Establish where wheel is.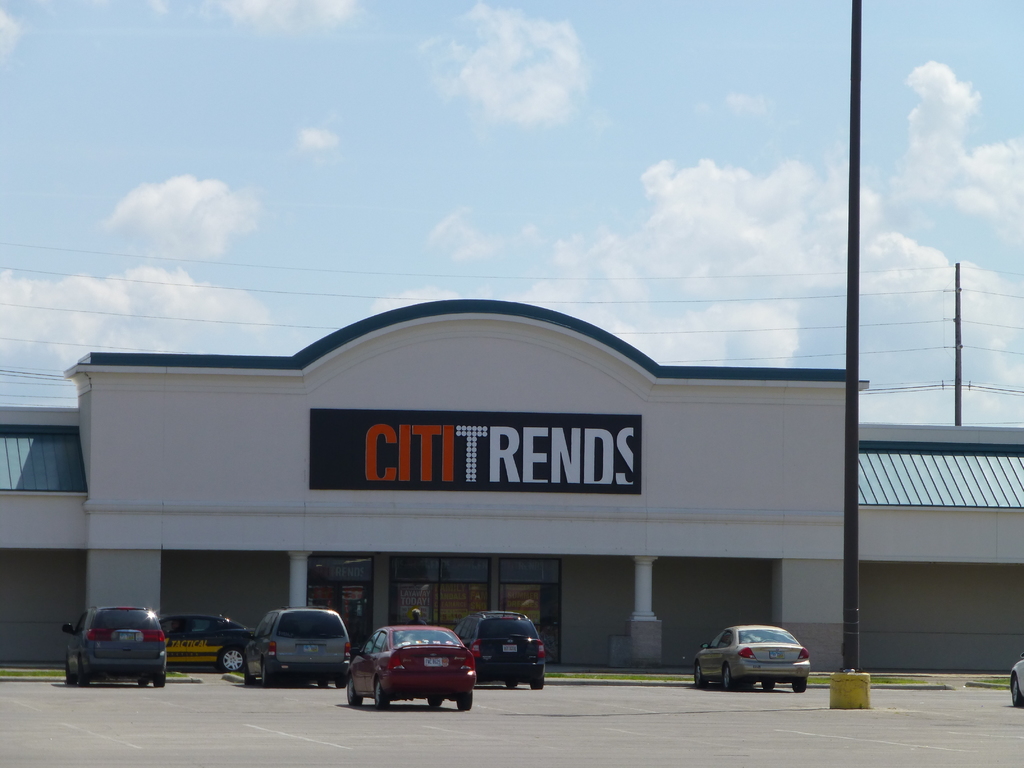
Established at [78, 663, 90, 687].
